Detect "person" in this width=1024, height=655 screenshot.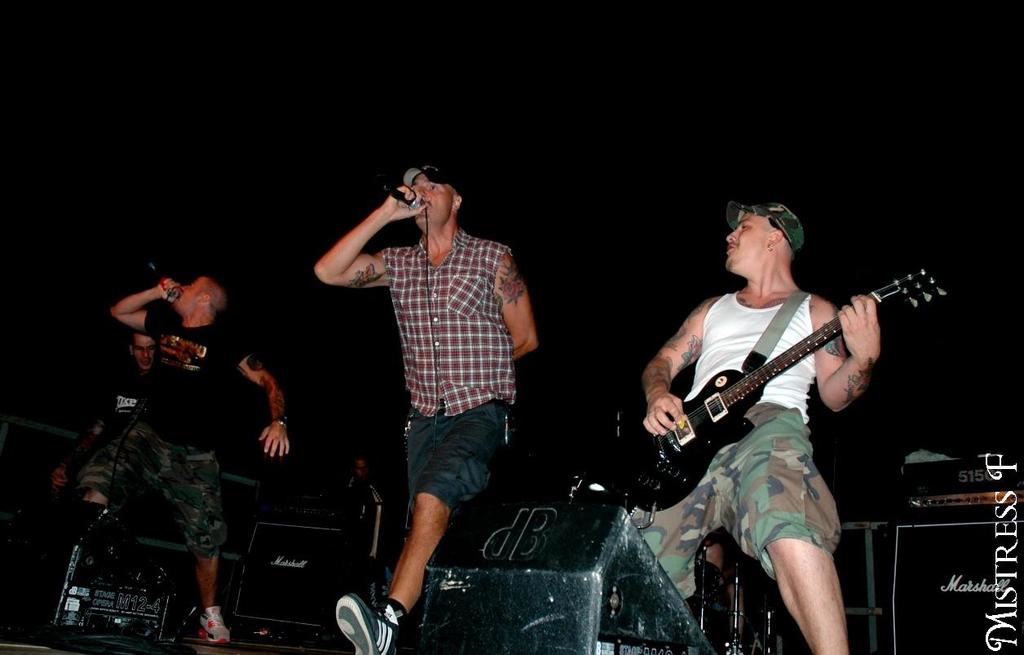
Detection: (312,164,538,654).
